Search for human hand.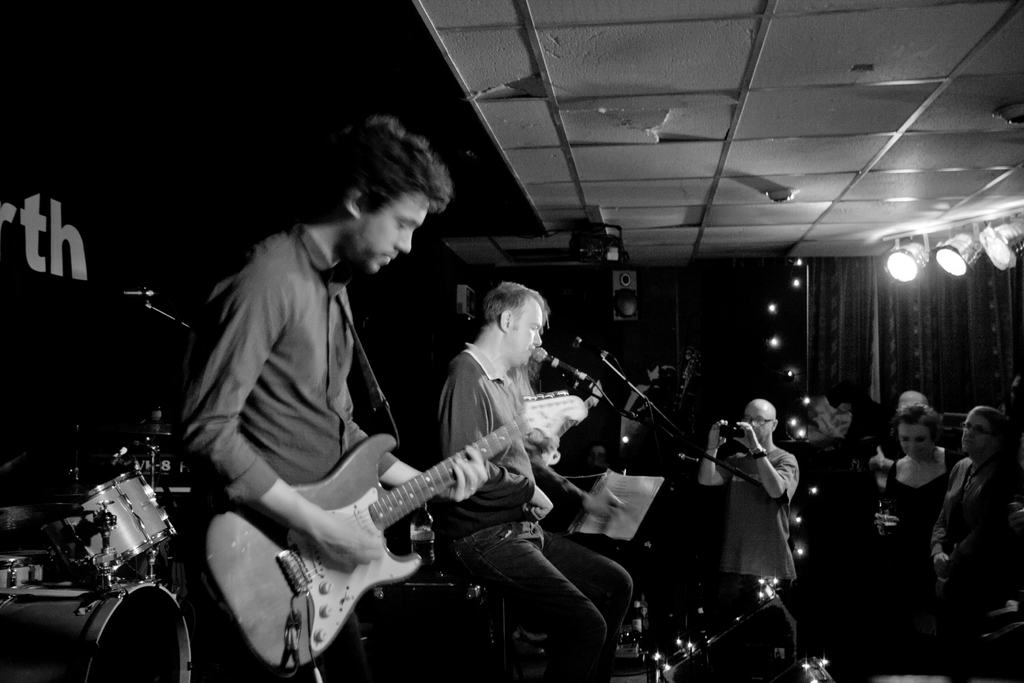
Found at left=934, top=550, right=950, bottom=569.
